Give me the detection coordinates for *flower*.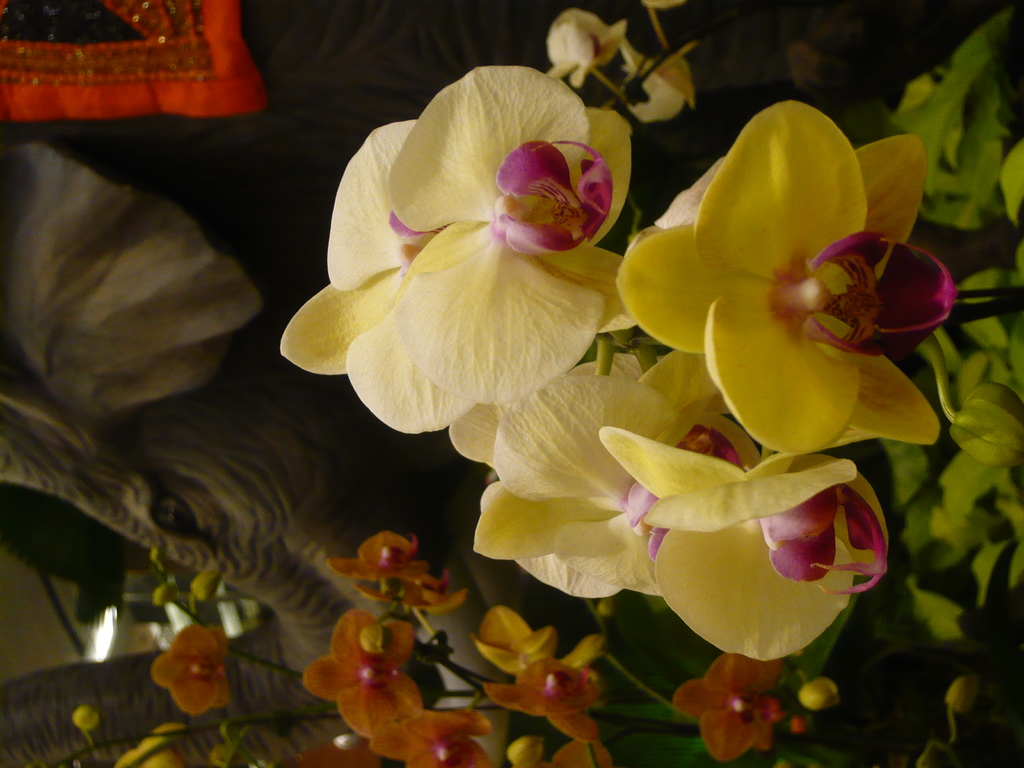
477,627,607,748.
